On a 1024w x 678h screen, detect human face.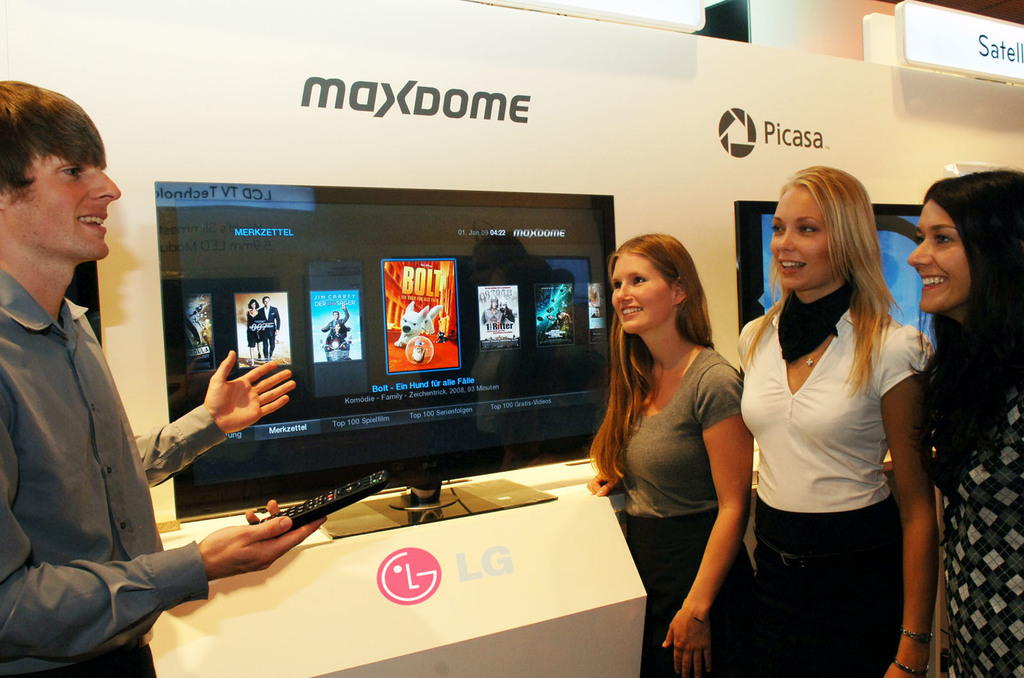
(612,258,673,335).
